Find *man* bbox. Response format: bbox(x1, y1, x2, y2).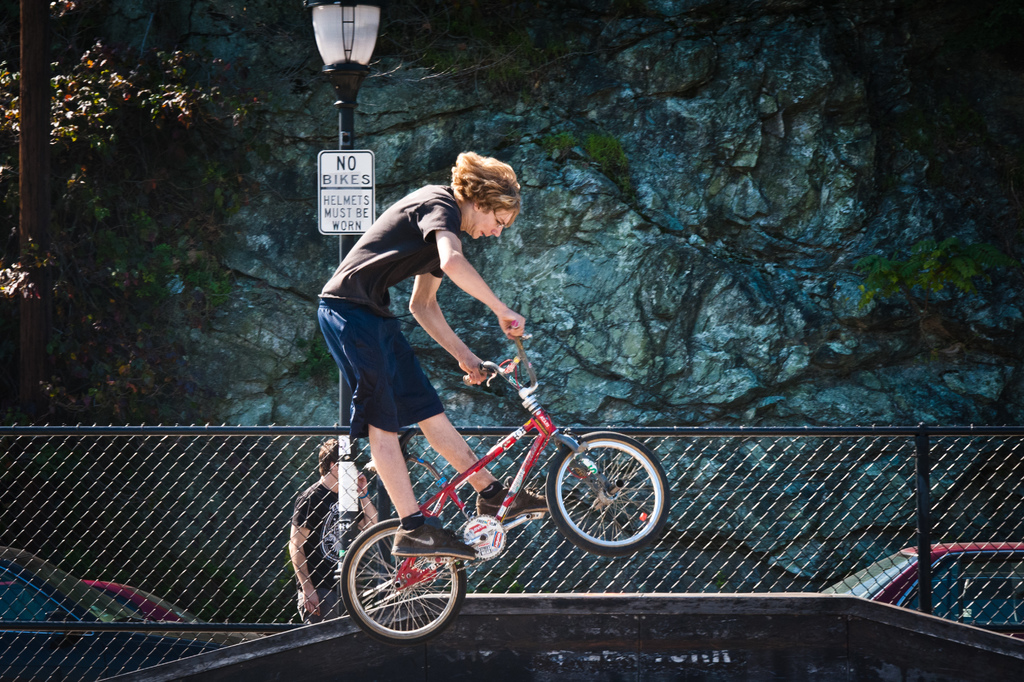
bbox(289, 426, 375, 617).
